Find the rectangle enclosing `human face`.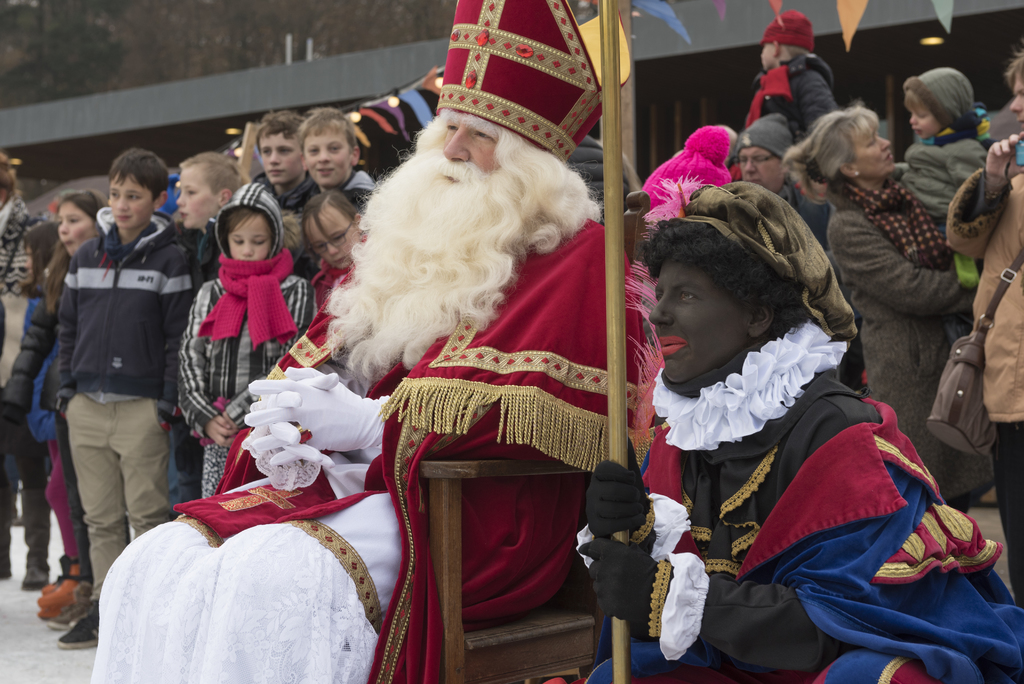
[x1=851, y1=121, x2=893, y2=174].
